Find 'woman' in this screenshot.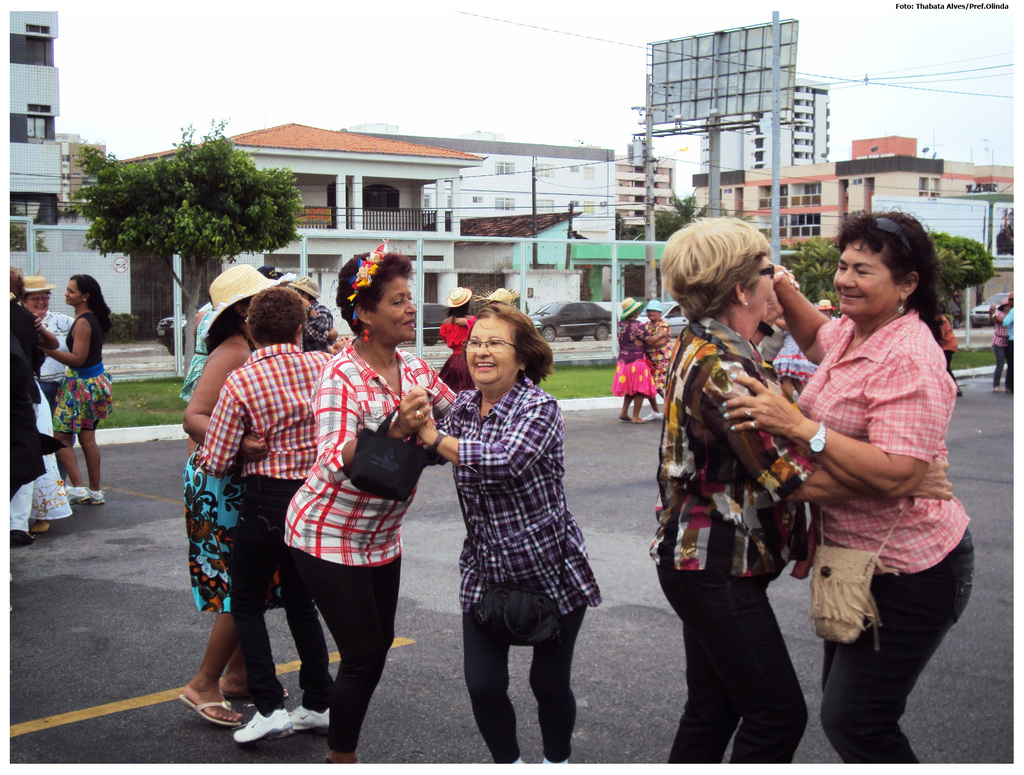
The bounding box for 'woman' is Rect(438, 281, 604, 769).
